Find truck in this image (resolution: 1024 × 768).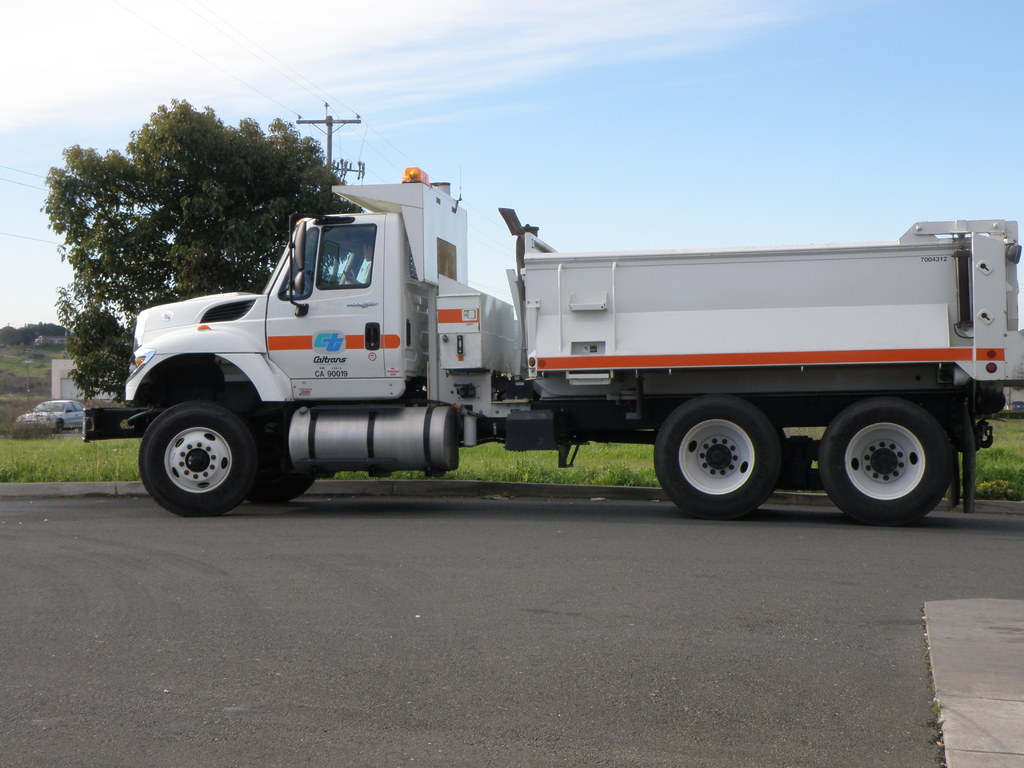
{"left": 81, "top": 163, "right": 1023, "bottom": 525}.
